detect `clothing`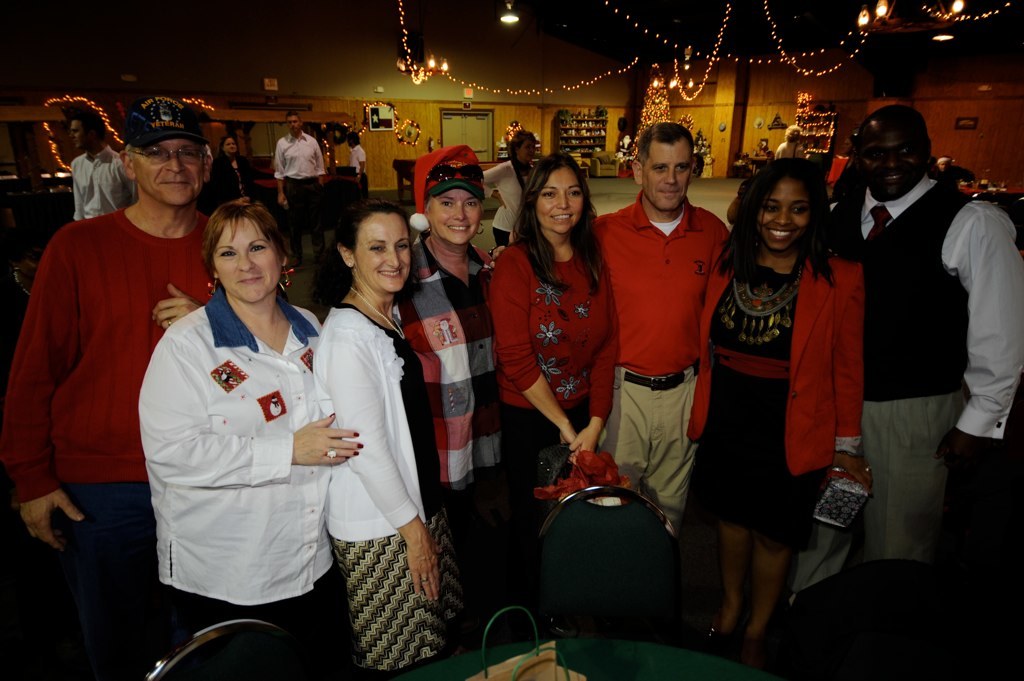
x1=481 y1=166 x2=537 y2=242
